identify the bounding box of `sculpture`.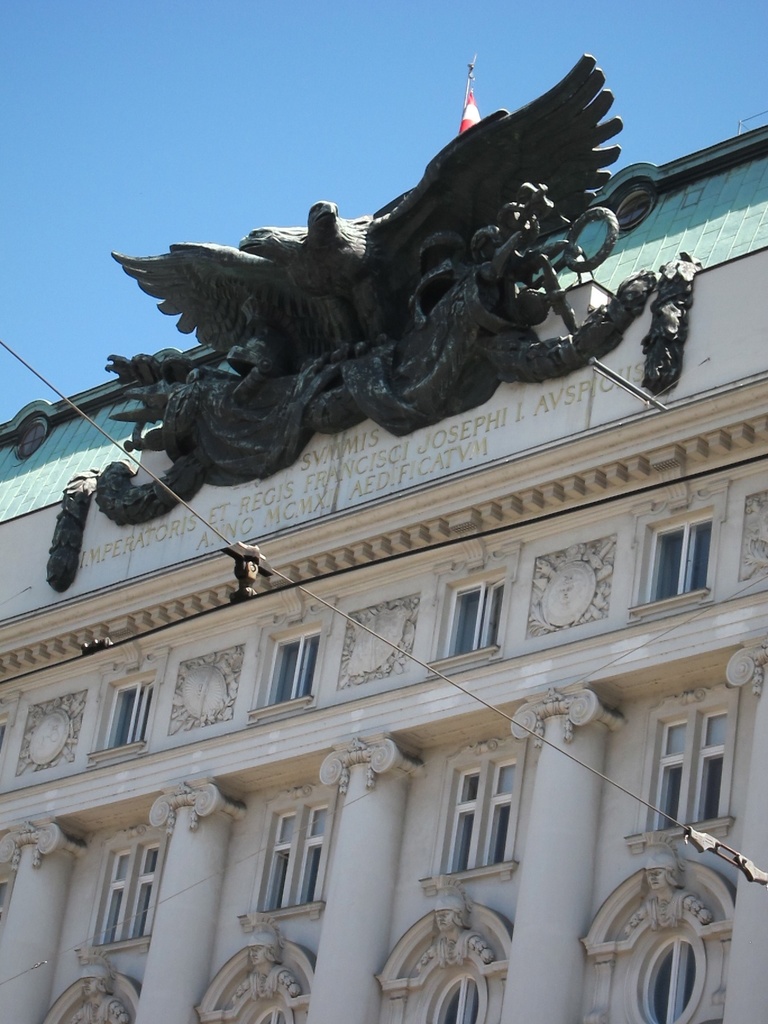
box=[69, 31, 682, 488].
